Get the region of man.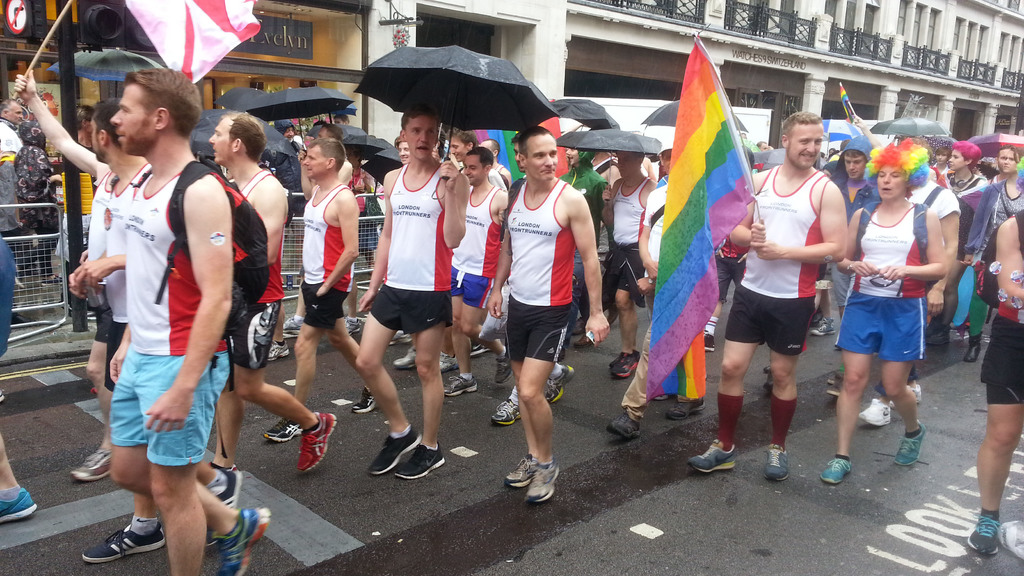
x1=689 y1=111 x2=851 y2=472.
